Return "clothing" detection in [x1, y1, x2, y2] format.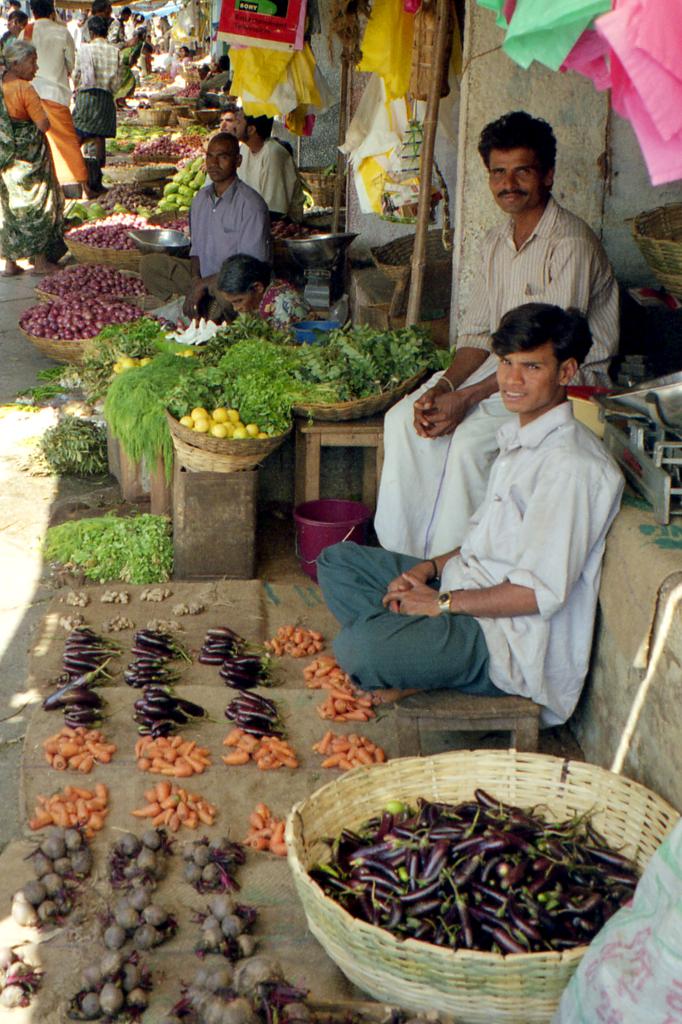
[187, 174, 275, 305].
